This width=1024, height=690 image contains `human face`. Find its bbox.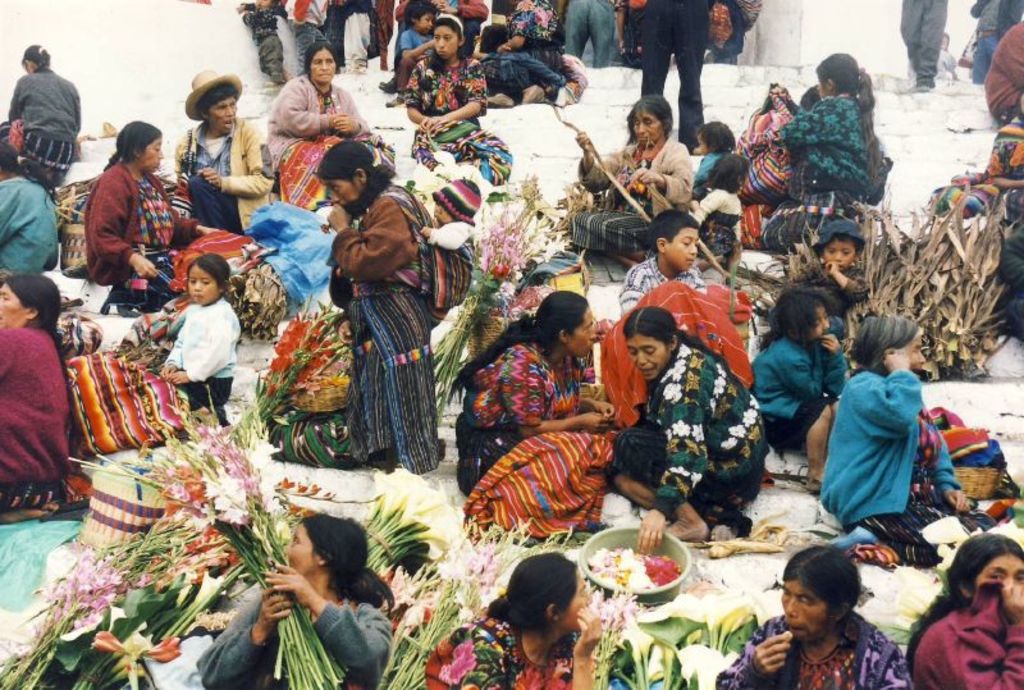
(435,20,452,56).
